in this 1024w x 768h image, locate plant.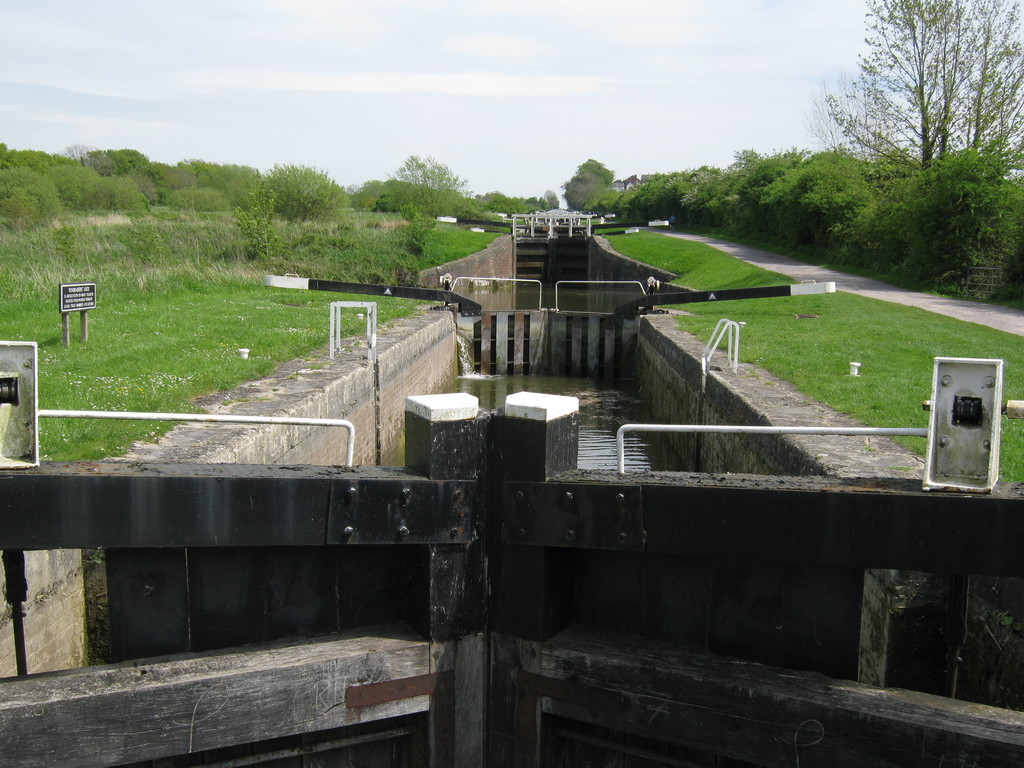
Bounding box: (left=235, top=186, right=284, bottom=265).
